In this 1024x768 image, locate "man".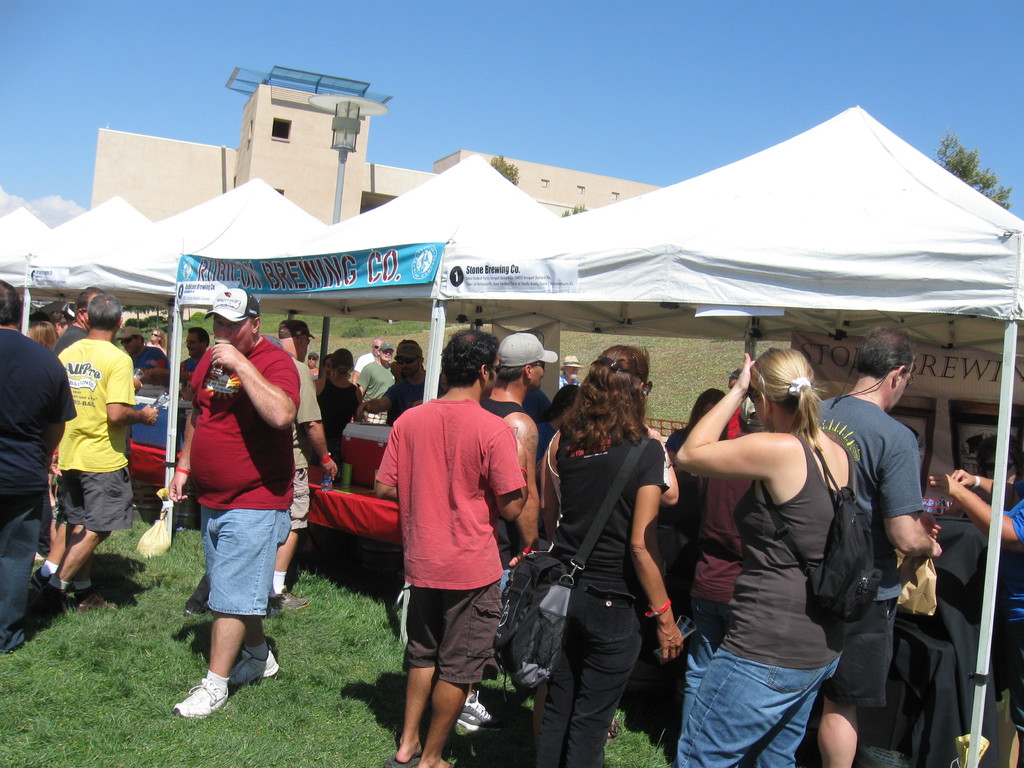
Bounding box: BBox(177, 327, 216, 383).
